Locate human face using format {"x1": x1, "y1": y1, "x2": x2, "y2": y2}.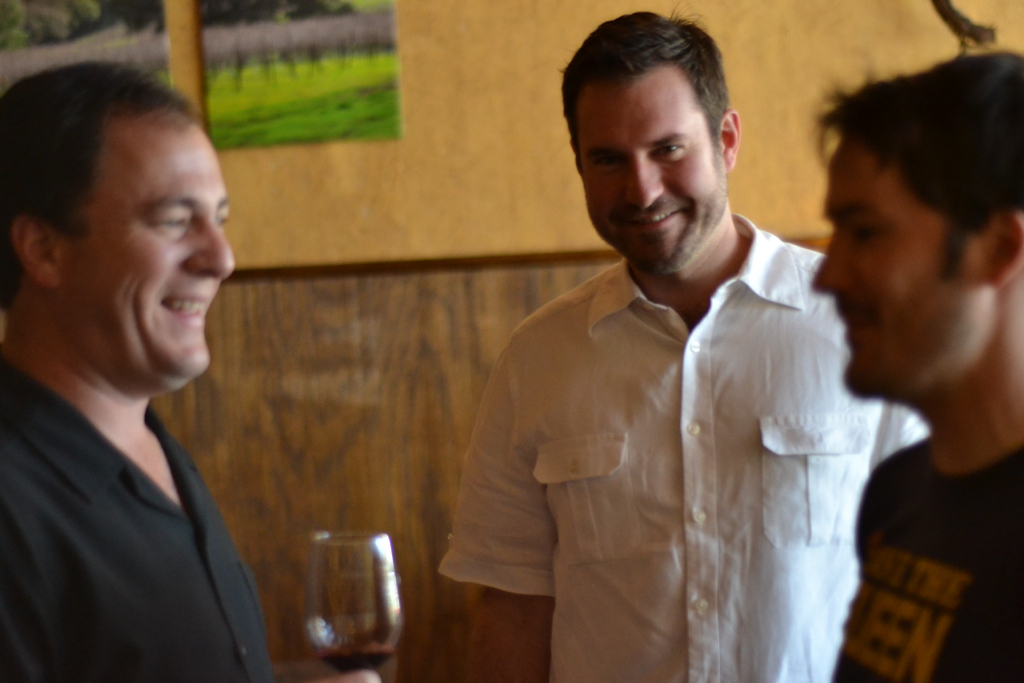
{"x1": 56, "y1": 111, "x2": 233, "y2": 371}.
